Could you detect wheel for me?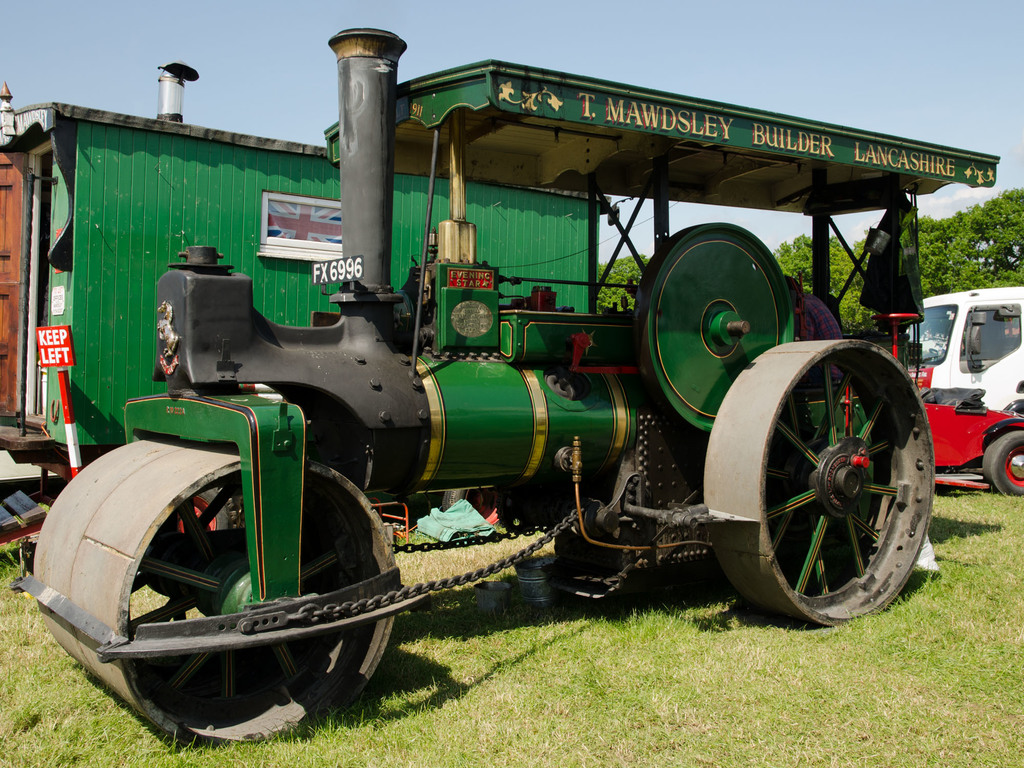
Detection result: [632,220,796,442].
